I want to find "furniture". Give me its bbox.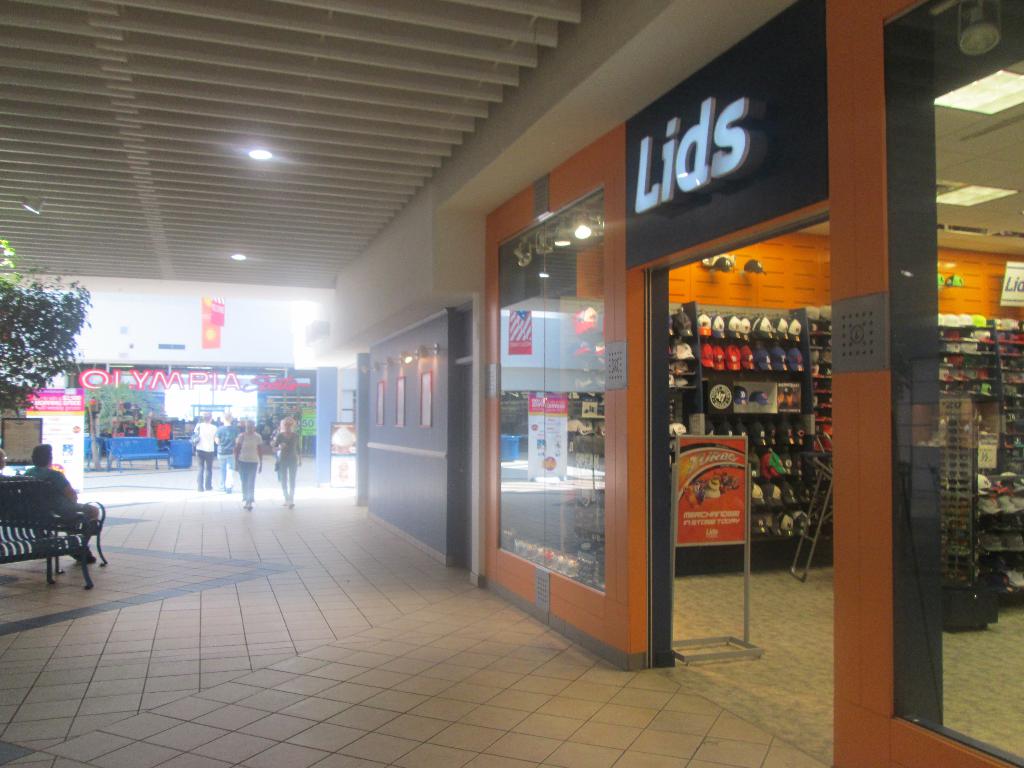
0,482,109,575.
